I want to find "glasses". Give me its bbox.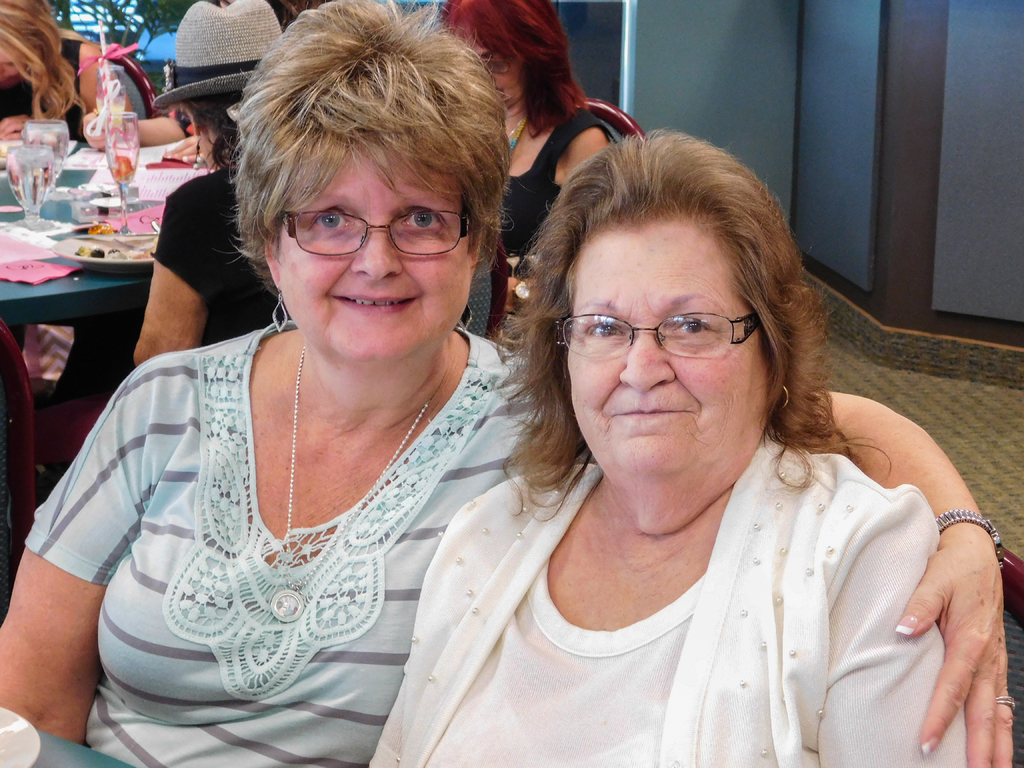
554 291 780 378.
